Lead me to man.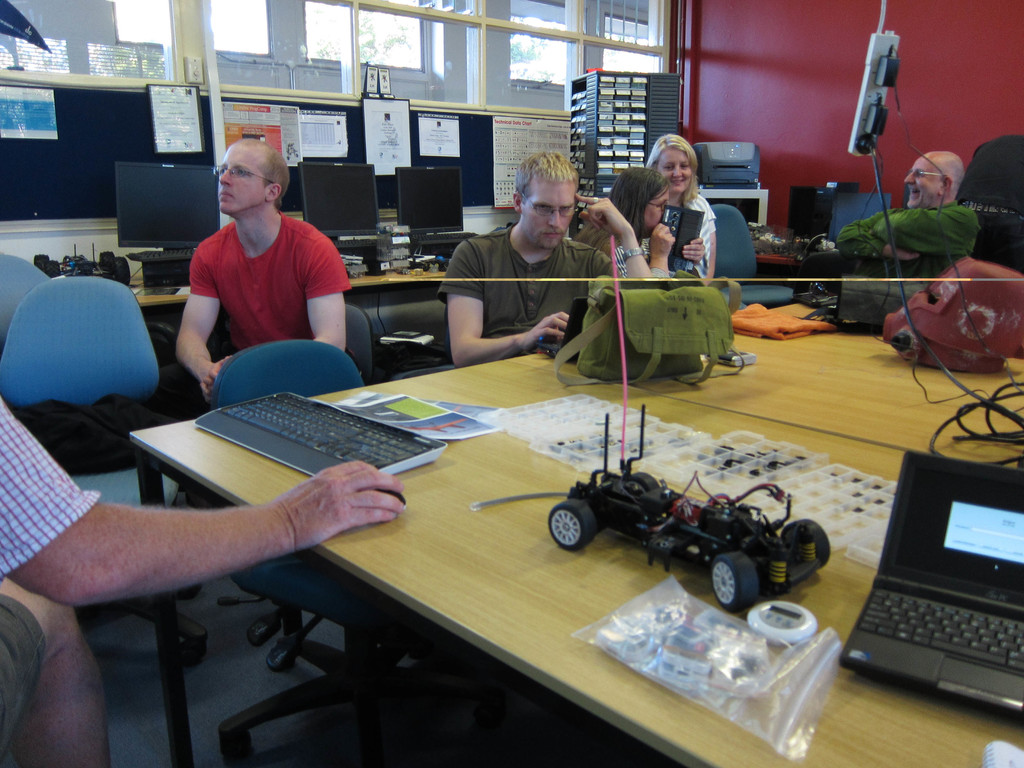
Lead to box=[831, 147, 977, 278].
